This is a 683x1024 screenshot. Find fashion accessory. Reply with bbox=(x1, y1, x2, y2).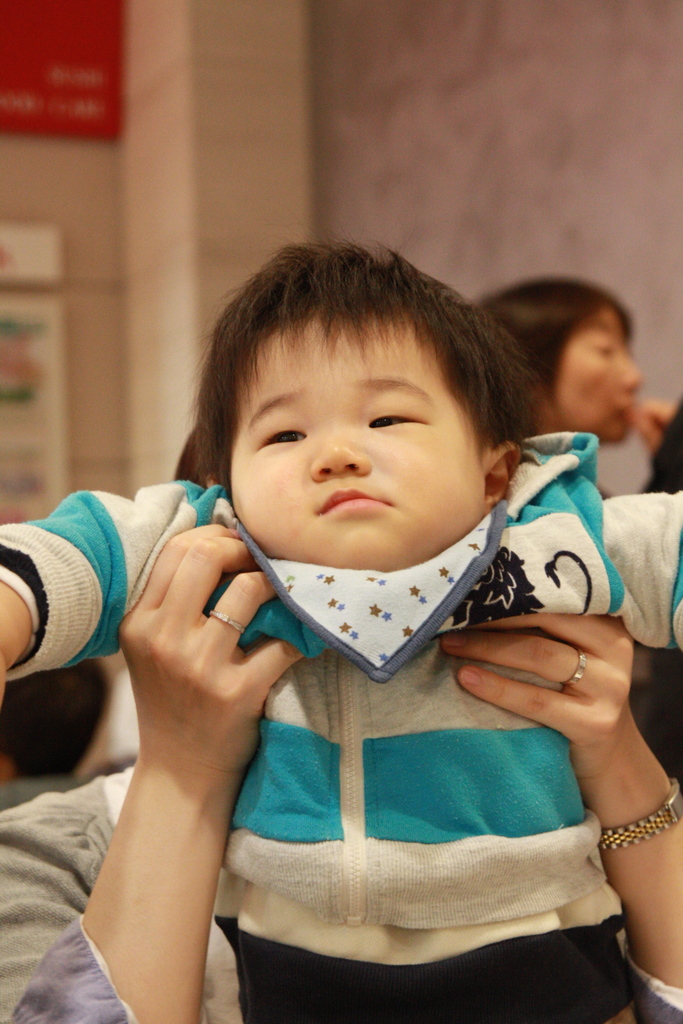
bbox=(204, 610, 238, 648).
